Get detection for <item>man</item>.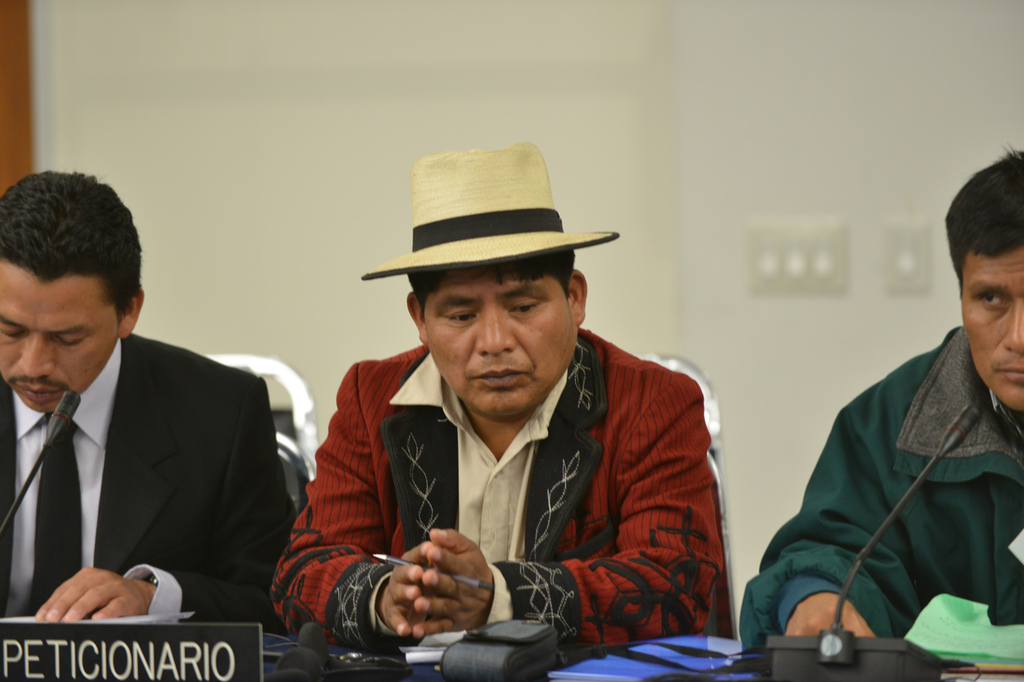
Detection: 745, 134, 1023, 670.
